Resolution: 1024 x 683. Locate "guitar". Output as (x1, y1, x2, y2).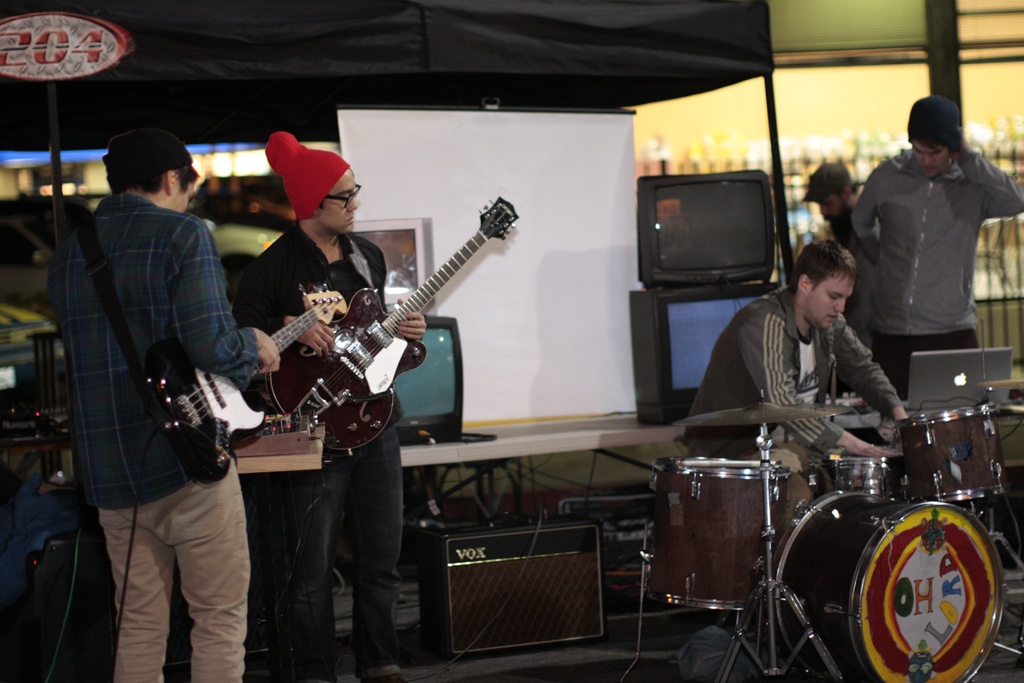
(275, 182, 515, 440).
